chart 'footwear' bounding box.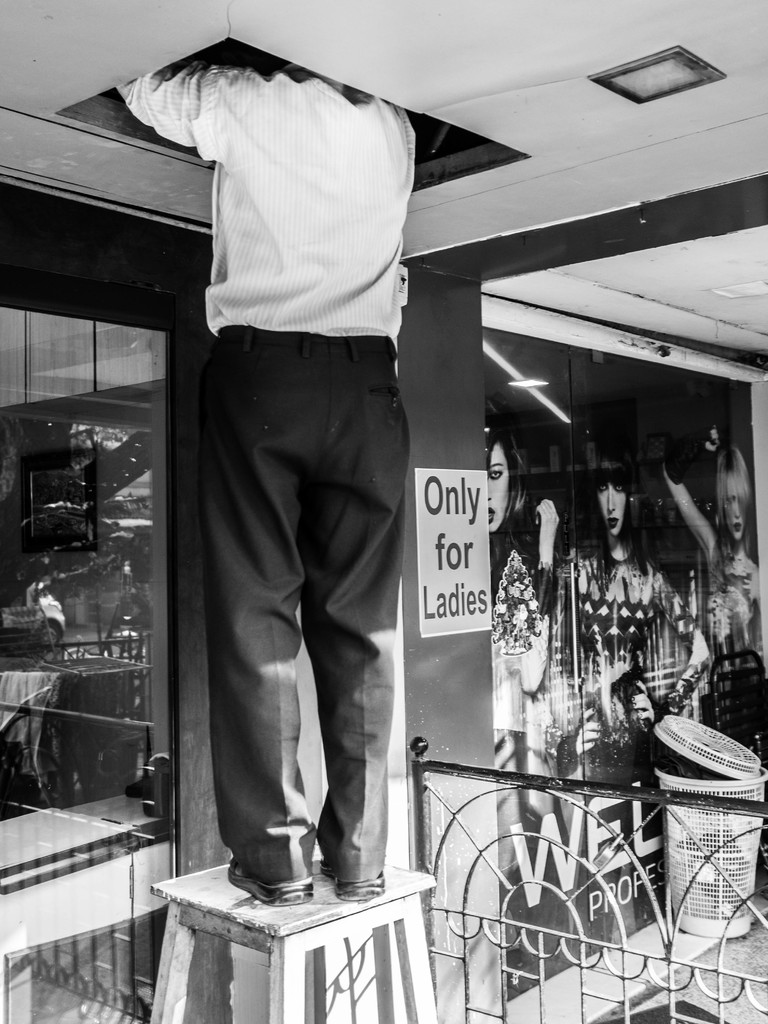
Charted: 227:865:312:904.
